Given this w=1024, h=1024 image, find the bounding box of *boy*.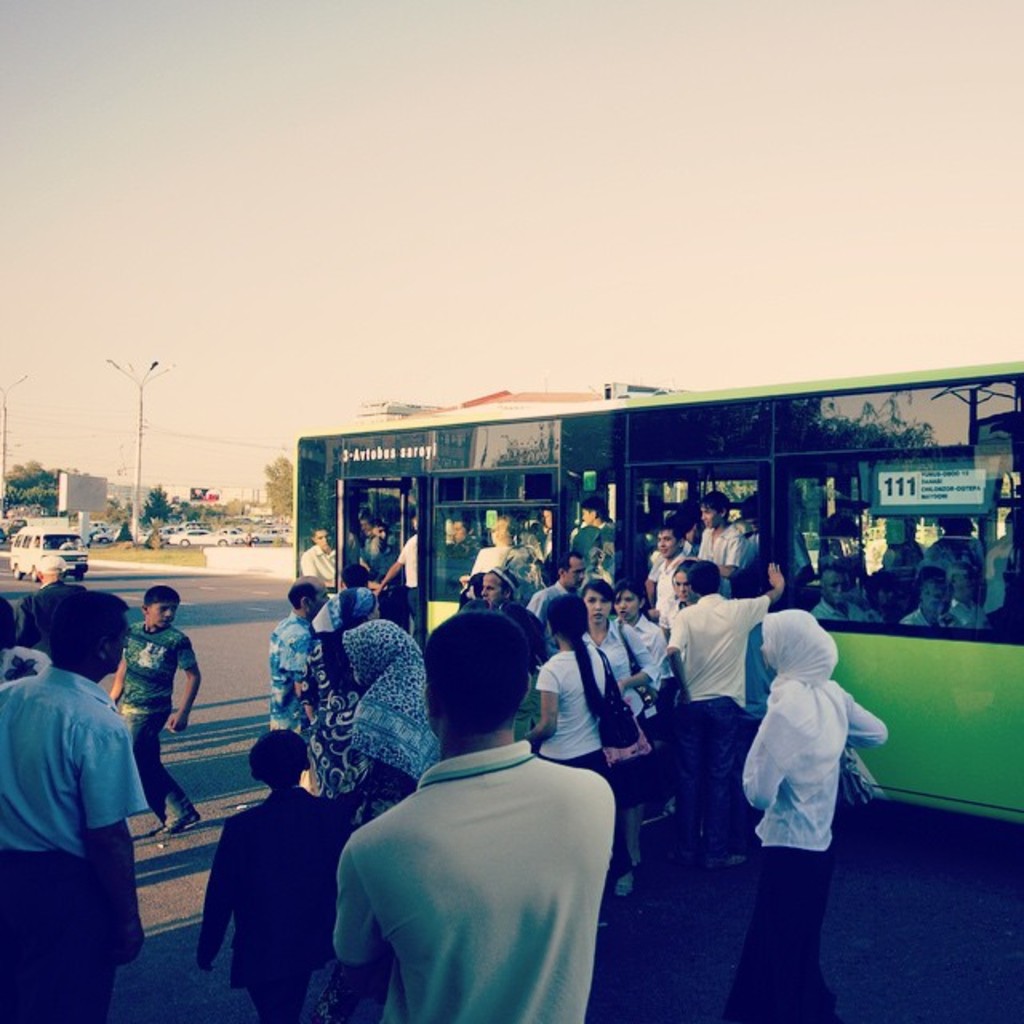
region(658, 557, 787, 870).
